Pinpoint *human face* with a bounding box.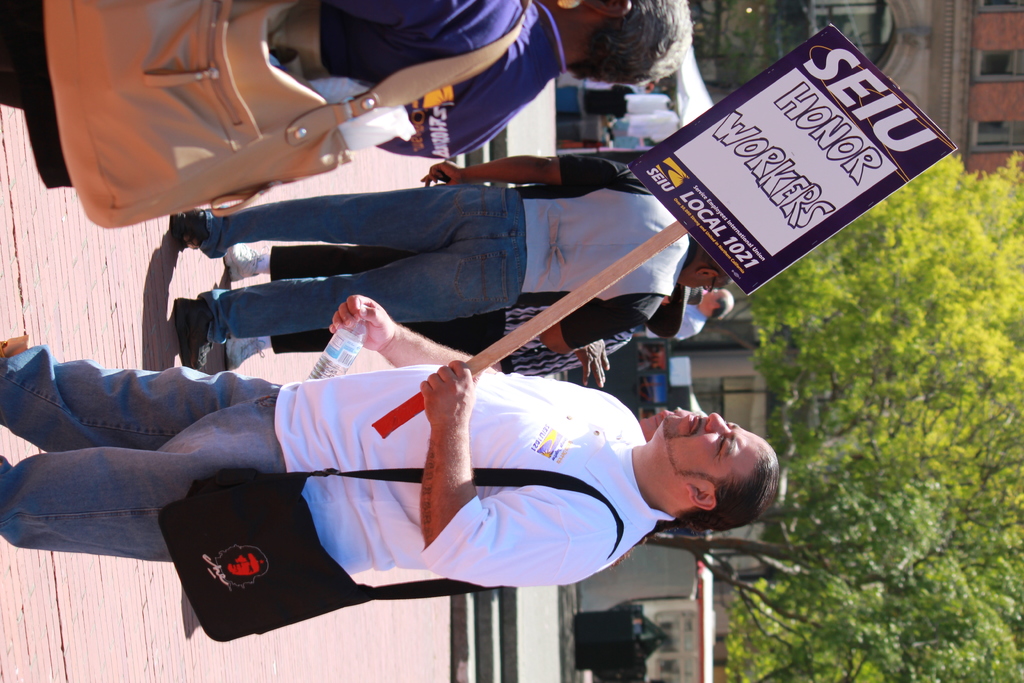
(left=662, top=414, right=771, bottom=488).
